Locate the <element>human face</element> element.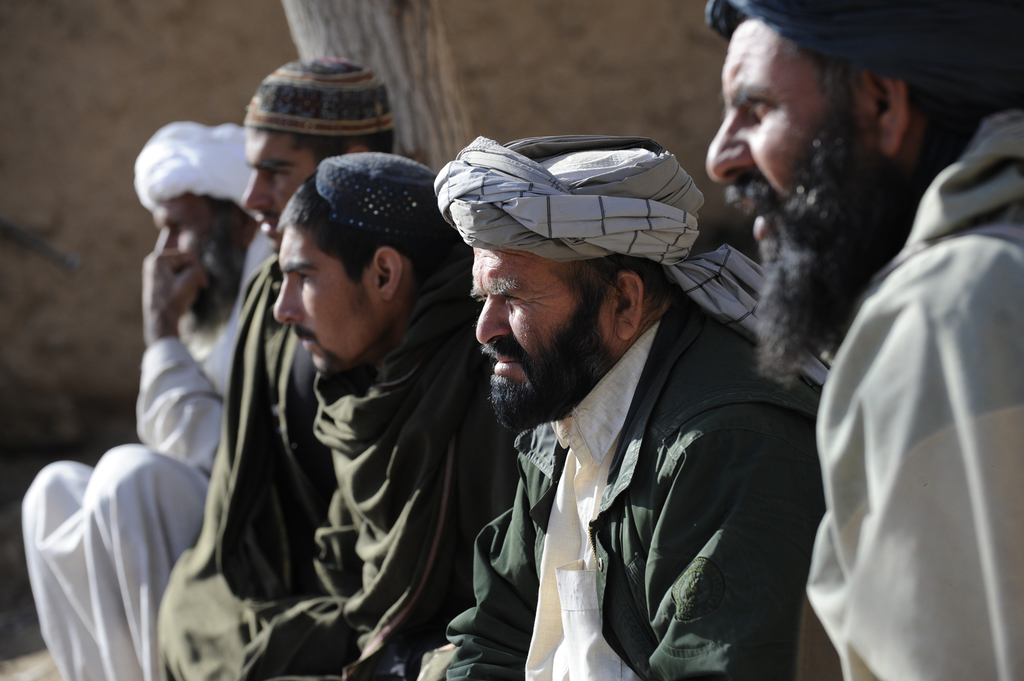
Element bbox: x1=155, y1=202, x2=237, y2=268.
